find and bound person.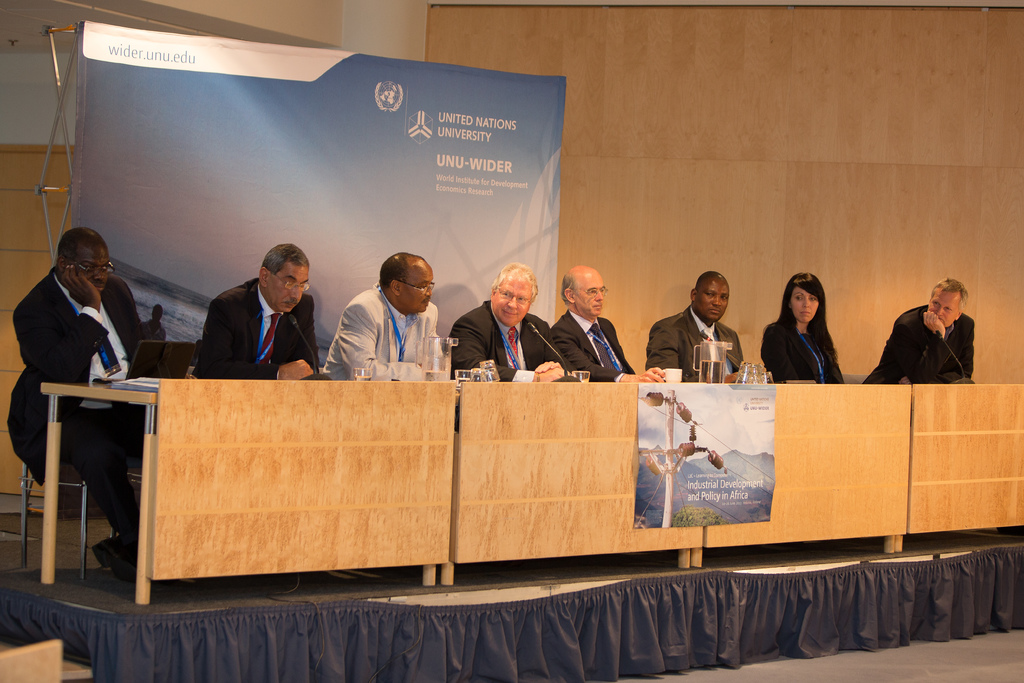
Bound: 191 235 323 382.
